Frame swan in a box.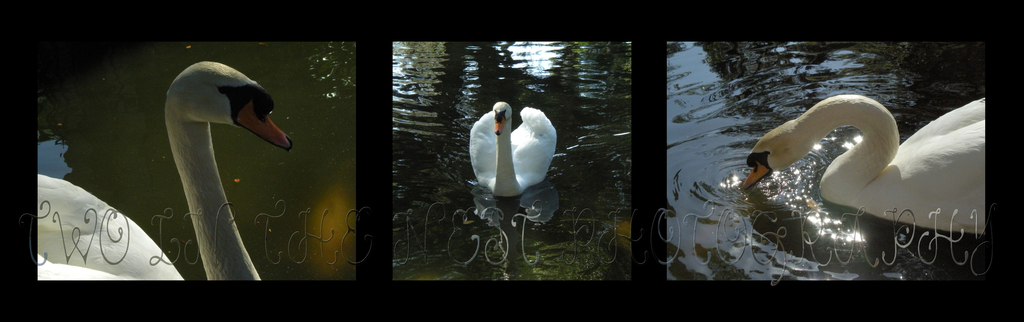
34:58:298:280.
